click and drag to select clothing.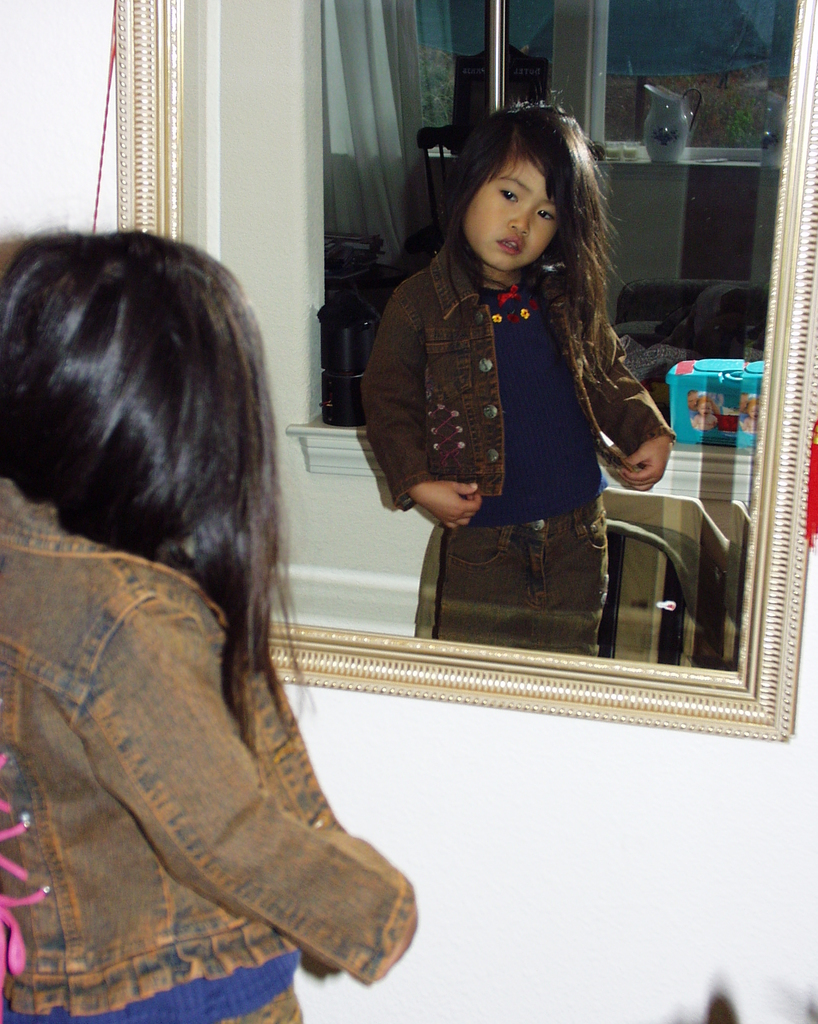
Selection: region(347, 190, 672, 623).
